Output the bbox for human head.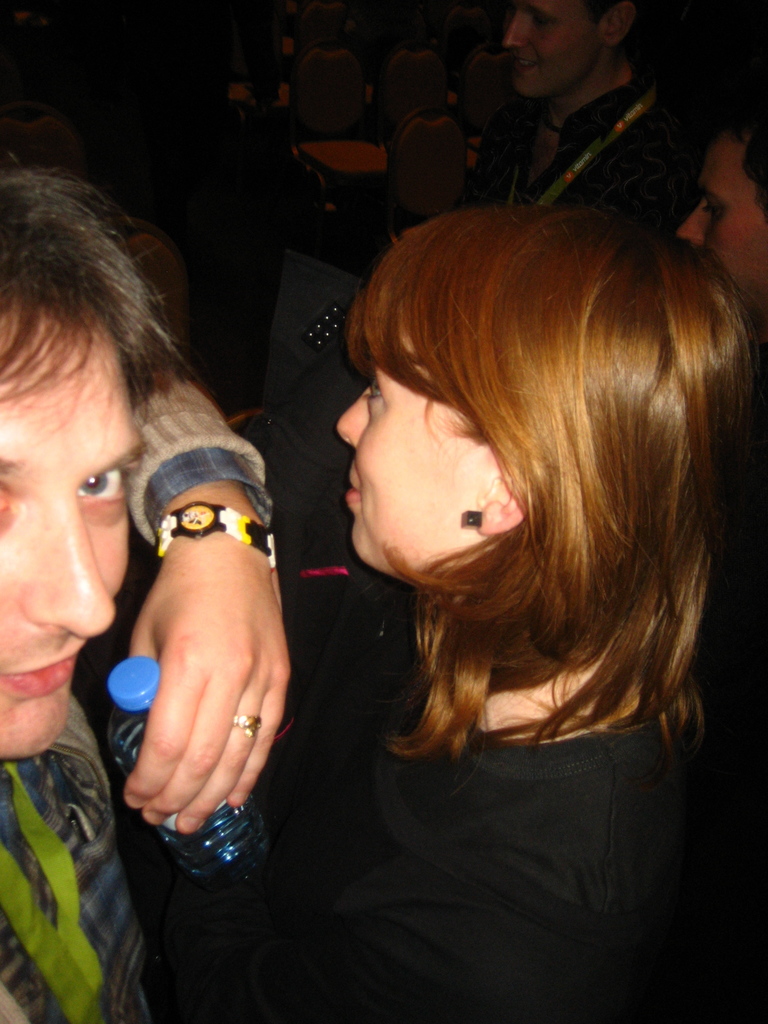
(0, 160, 149, 764).
